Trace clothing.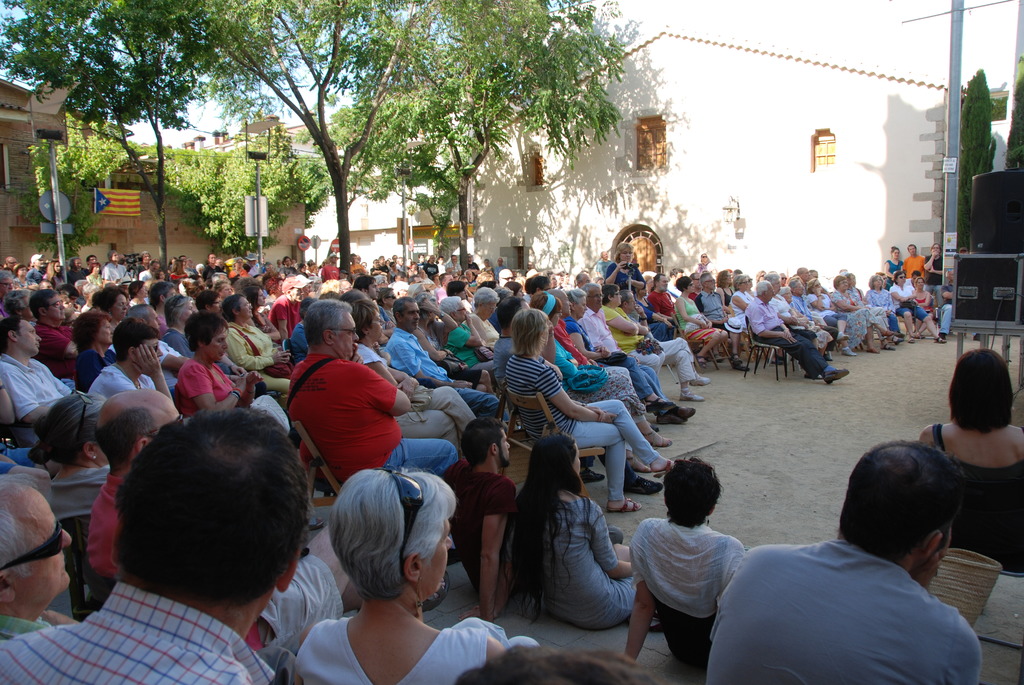
Traced to pyautogui.locateOnScreen(279, 342, 404, 488).
